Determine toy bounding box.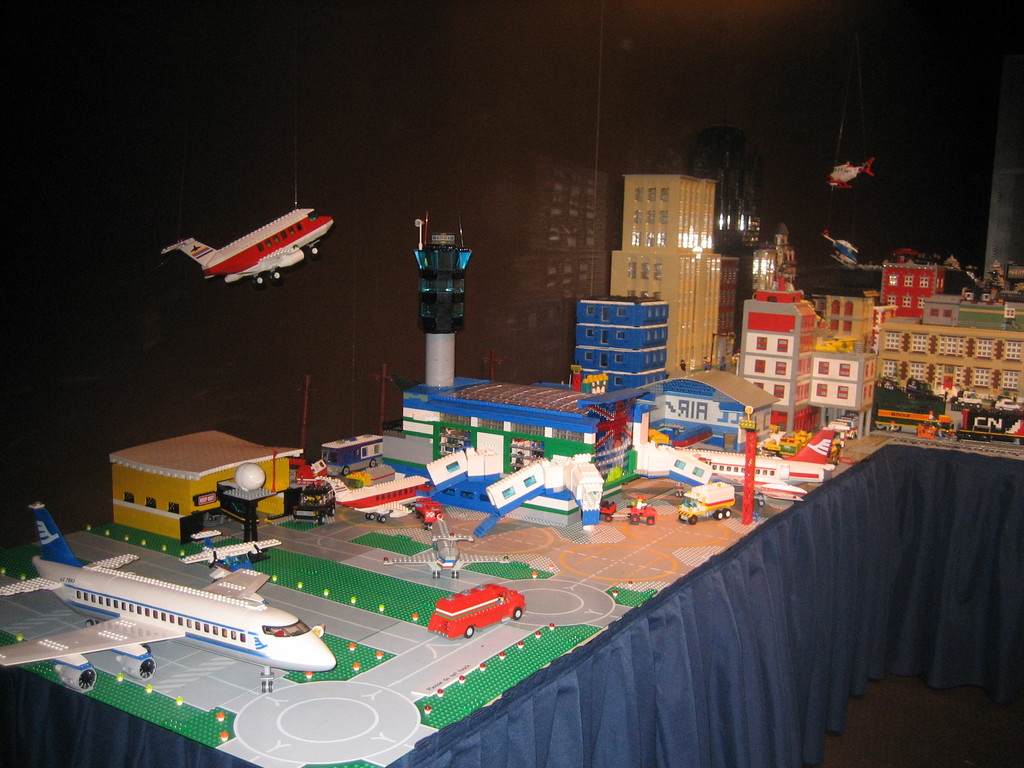
Determined: (x1=656, y1=478, x2=753, y2=528).
